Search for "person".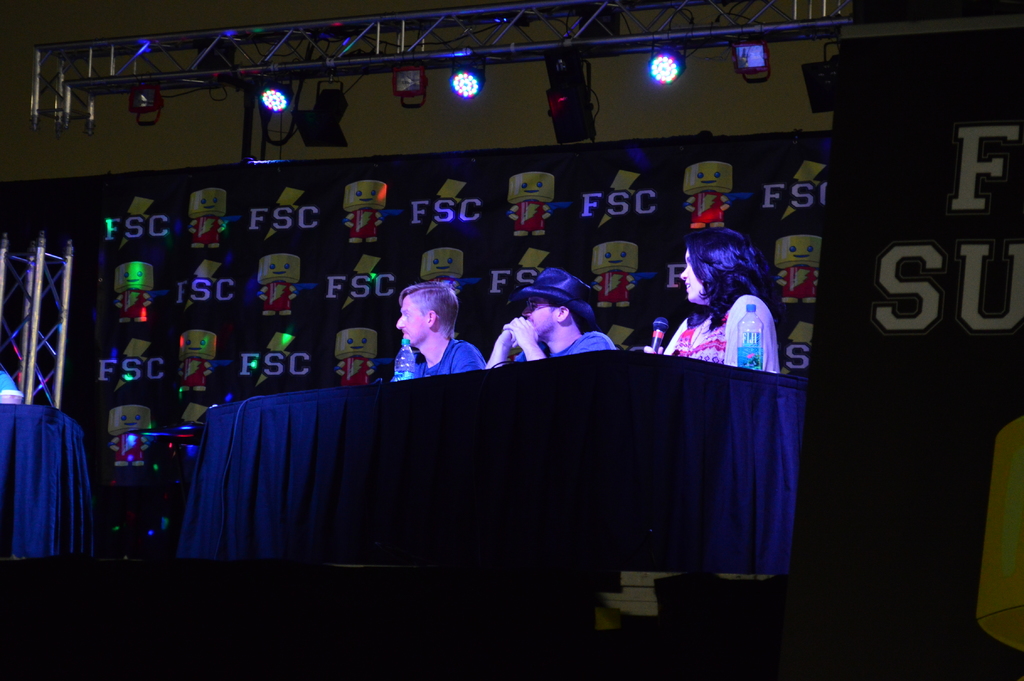
Found at rect(493, 268, 617, 365).
